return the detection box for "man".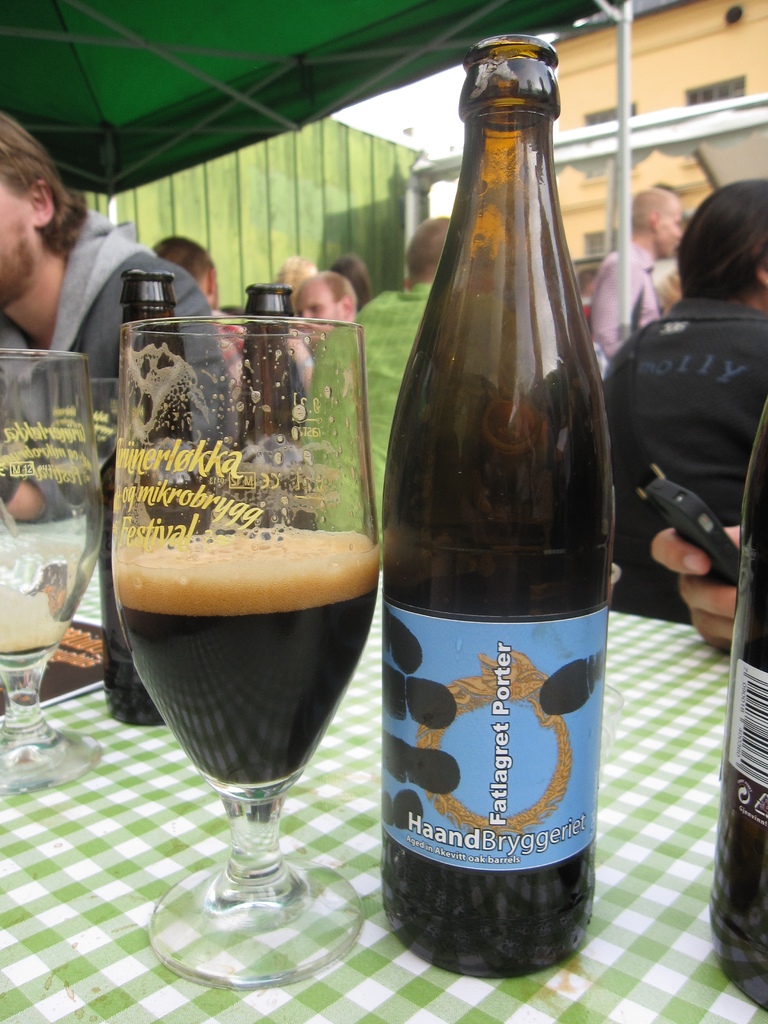
(left=0, top=114, right=227, bottom=532).
